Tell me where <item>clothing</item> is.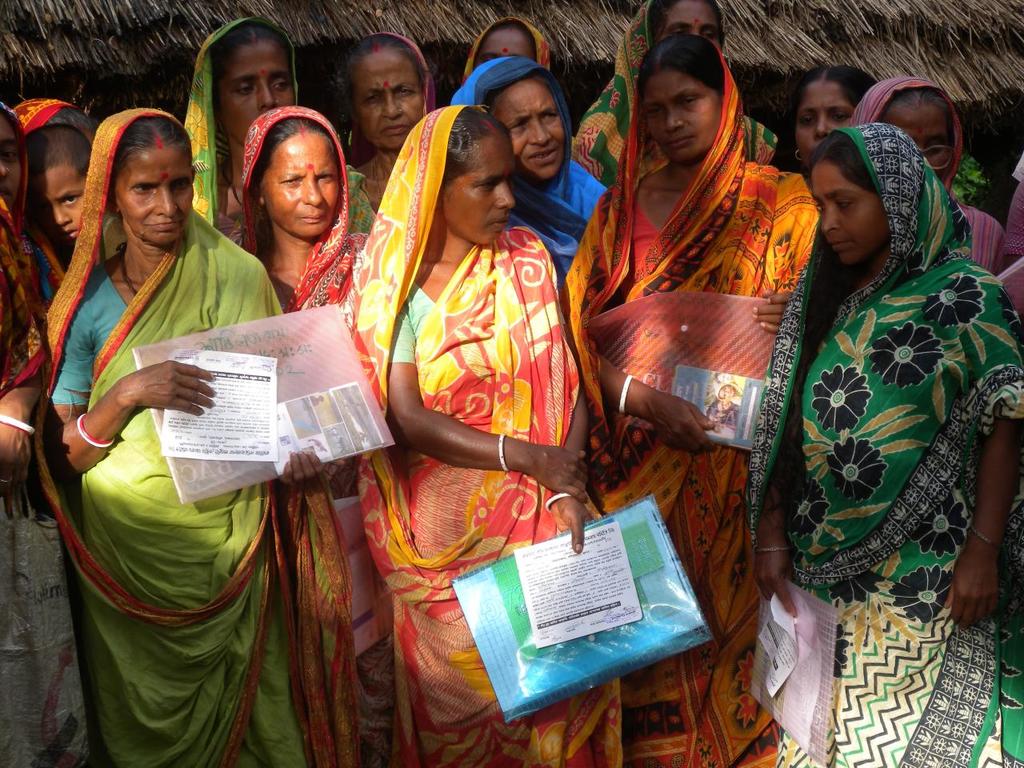
<item>clothing</item> is at 462:12:553:100.
